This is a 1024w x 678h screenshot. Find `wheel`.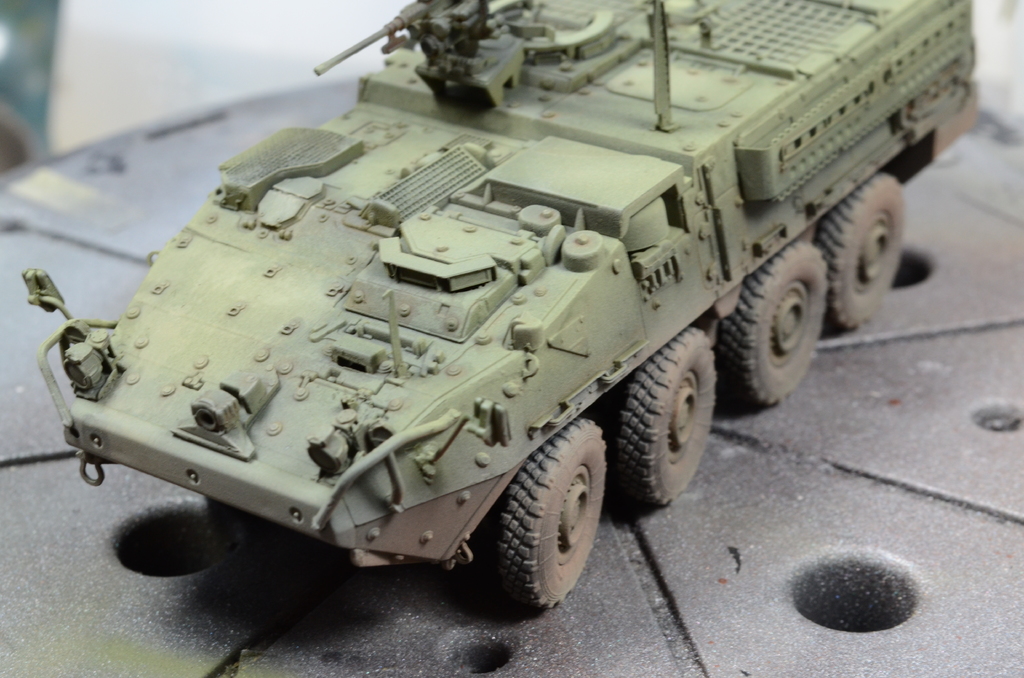
Bounding box: 483, 431, 615, 611.
